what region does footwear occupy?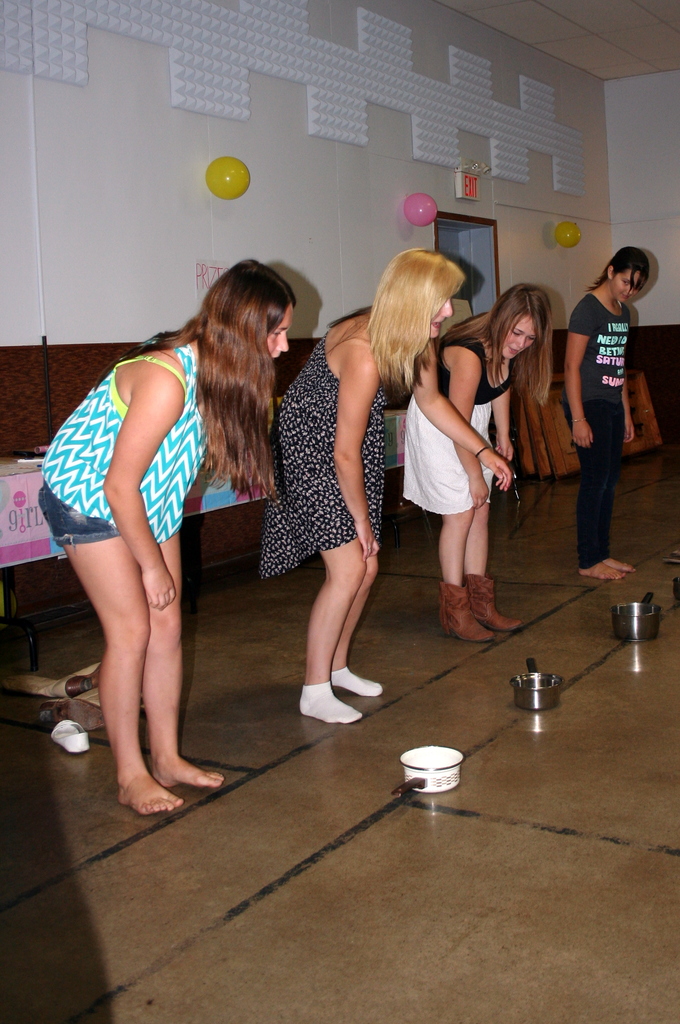
x1=453, y1=573, x2=520, y2=652.
